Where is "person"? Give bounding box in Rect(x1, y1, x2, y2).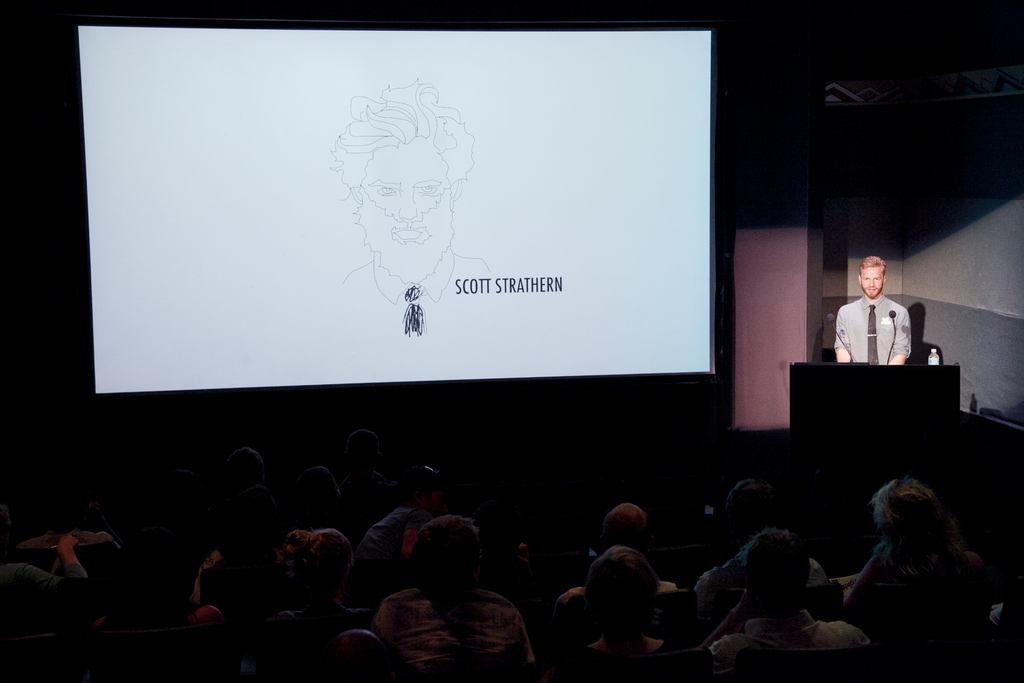
Rect(836, 253, 926, 385).
